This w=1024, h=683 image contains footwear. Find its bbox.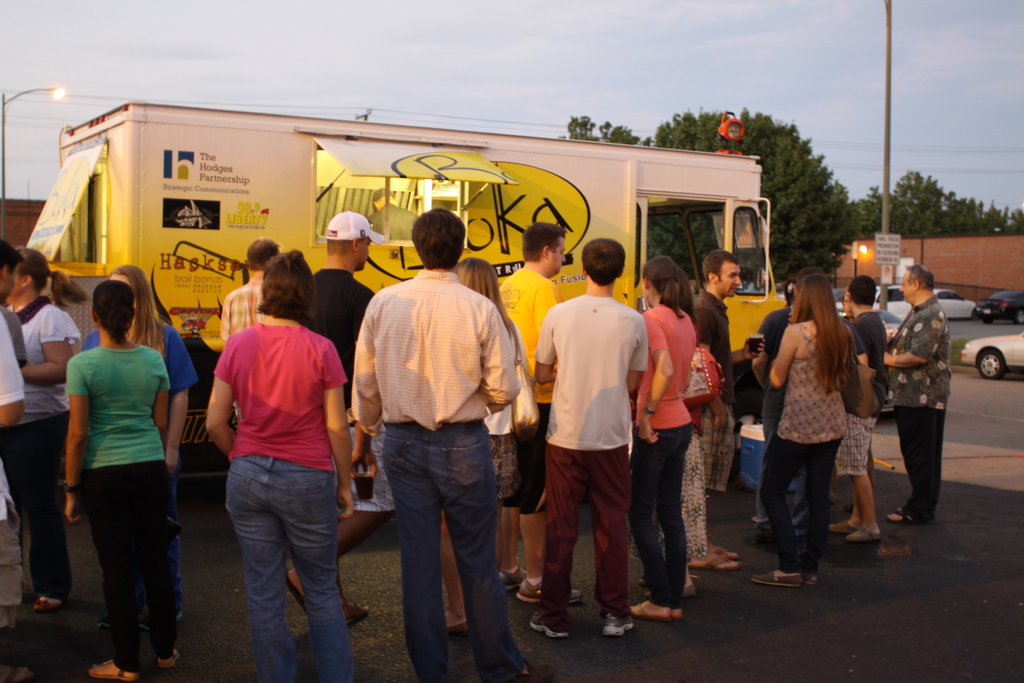
{"left": 622, "top": 605, "right": 669, "bottom": 620}.
